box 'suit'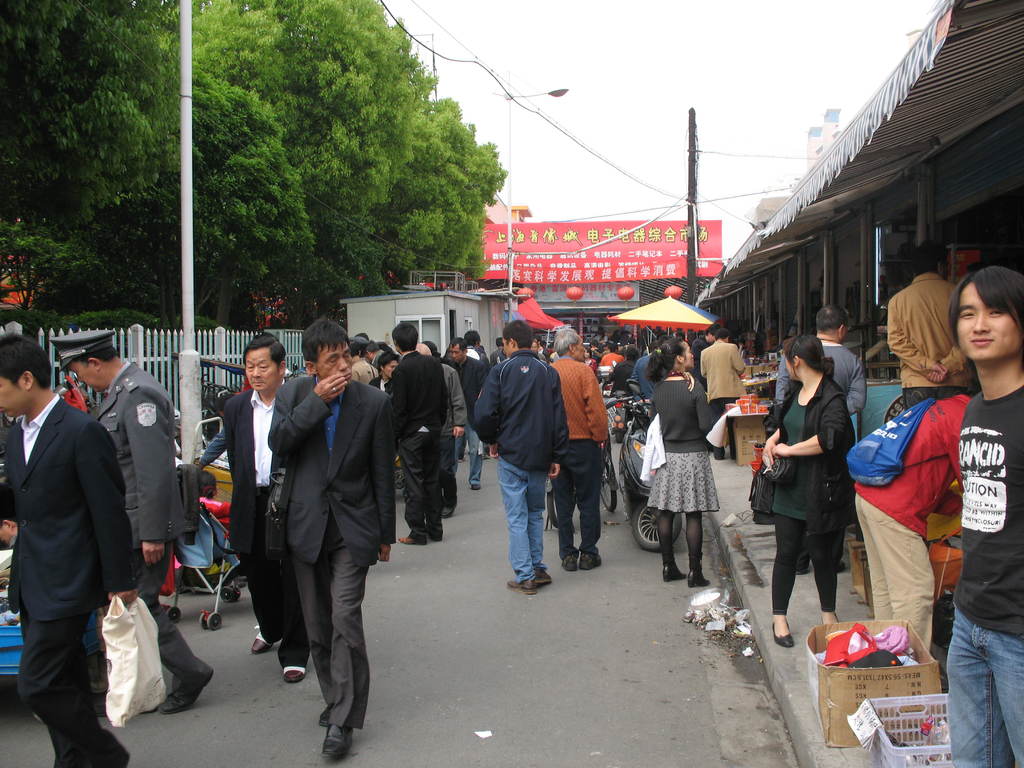
l=0, t=394, r=137, b=767
